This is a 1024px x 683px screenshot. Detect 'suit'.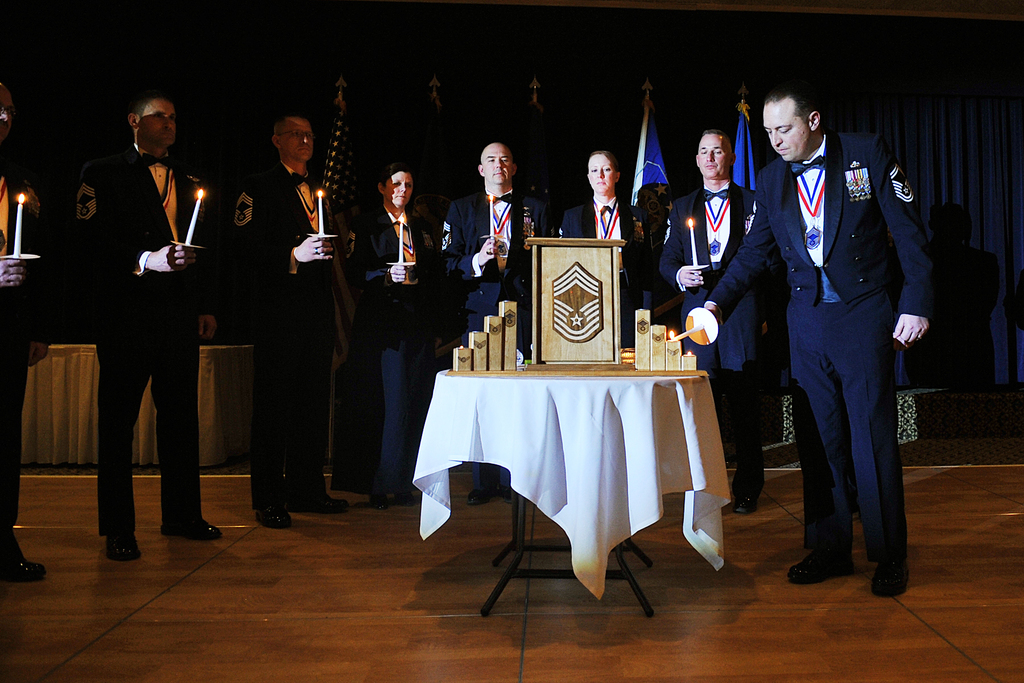
[left=347, top=208, right=451, bottom=484].
